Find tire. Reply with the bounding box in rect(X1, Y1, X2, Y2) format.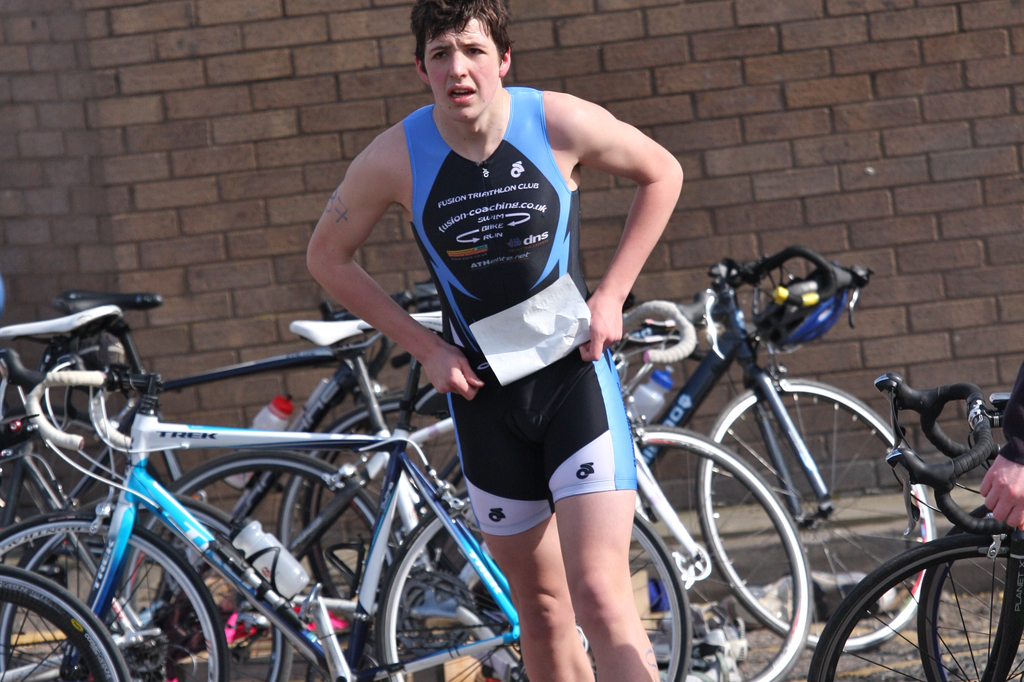
rect(697, 374, 934, 650).
